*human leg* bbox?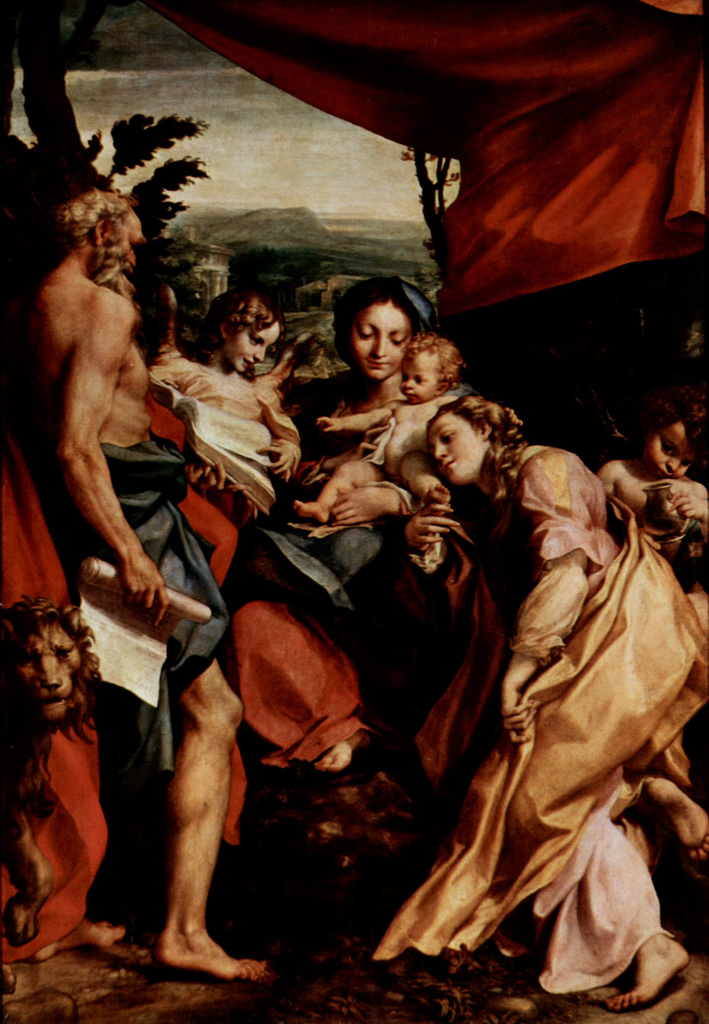
650 776 708 860
